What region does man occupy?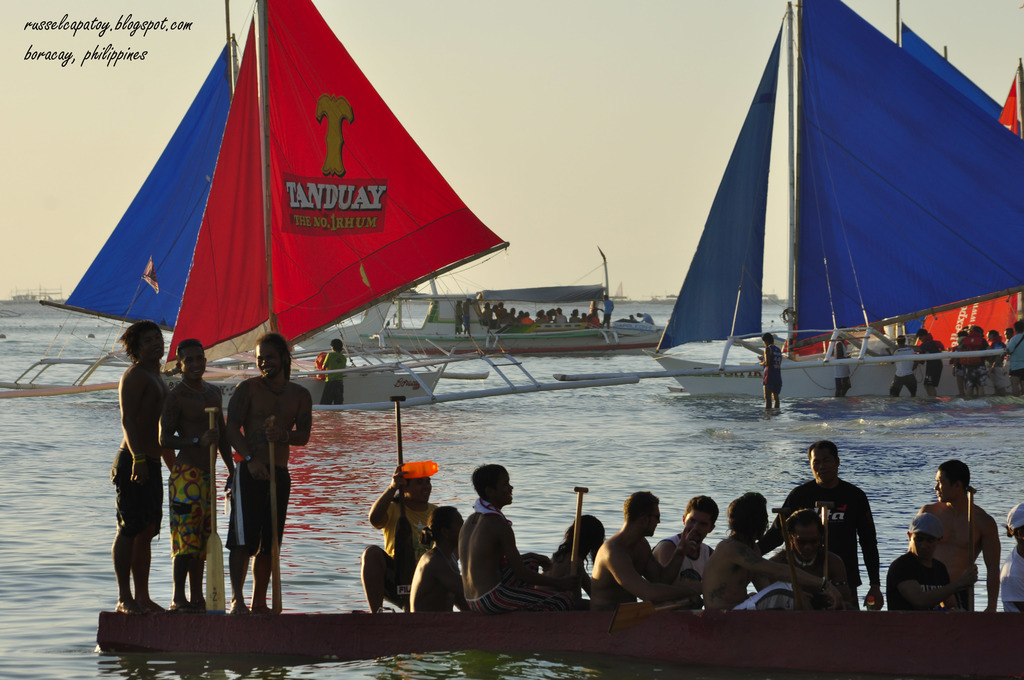
l=462, t=298, r=471, b=336.
